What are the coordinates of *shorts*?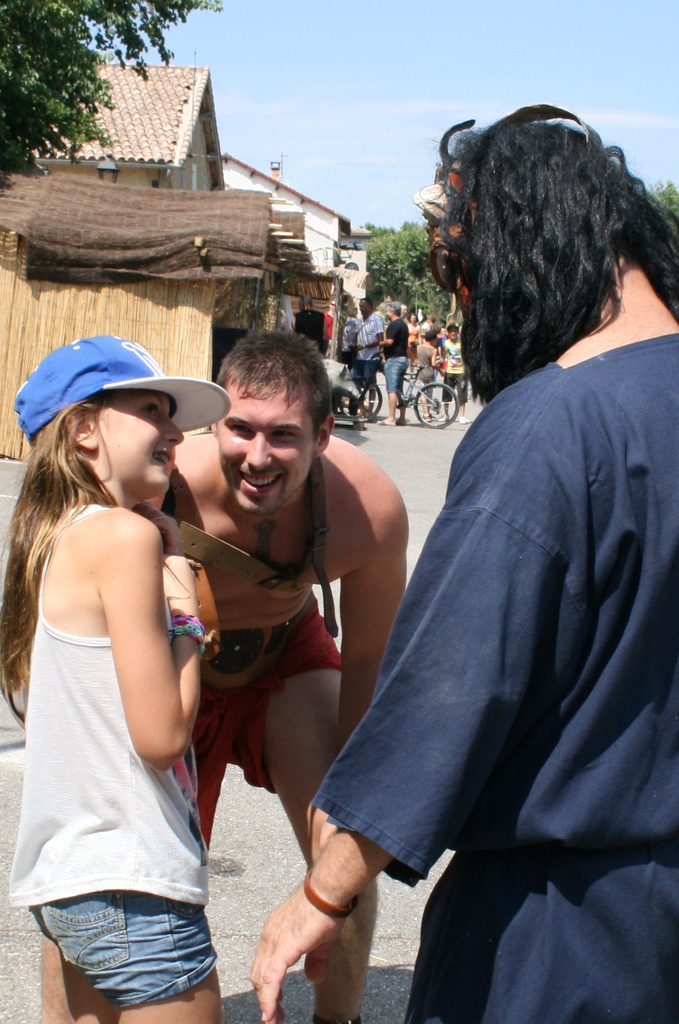
rect(386, 356, 411, 392).
